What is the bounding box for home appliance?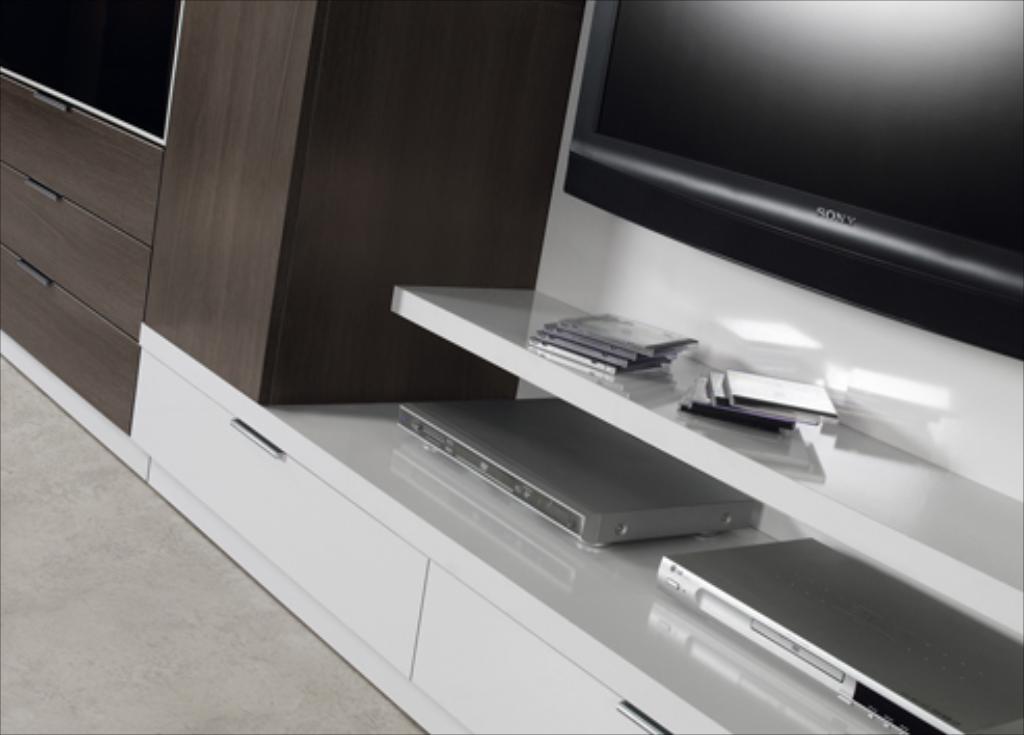
crop(565, 0, 1022, 359).
